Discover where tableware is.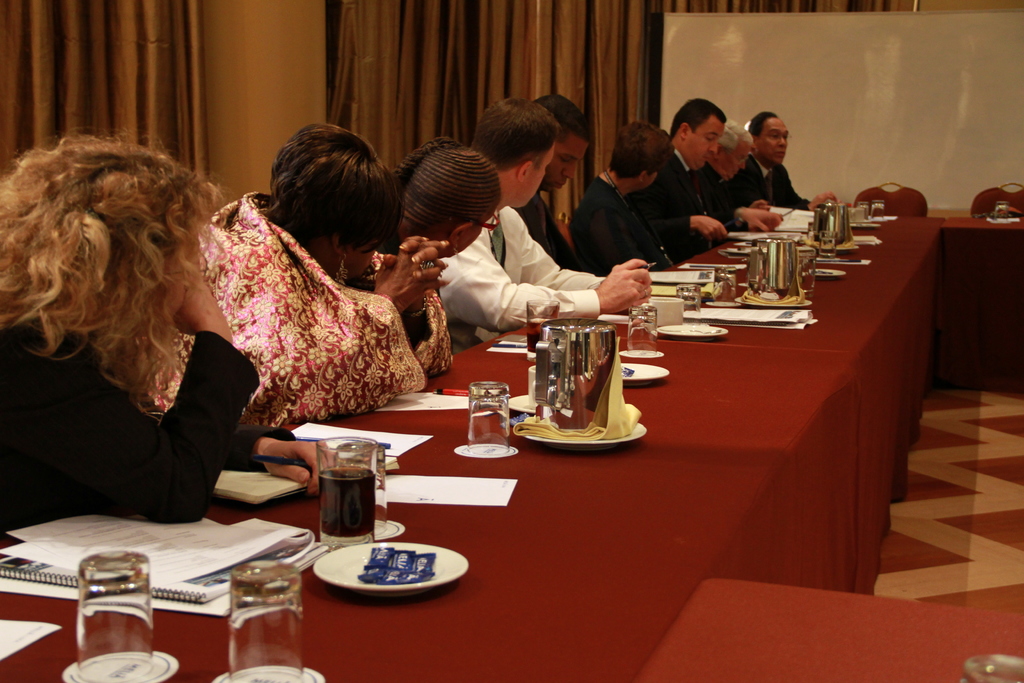
Discovered at <box>317,539,465,605</box>.
